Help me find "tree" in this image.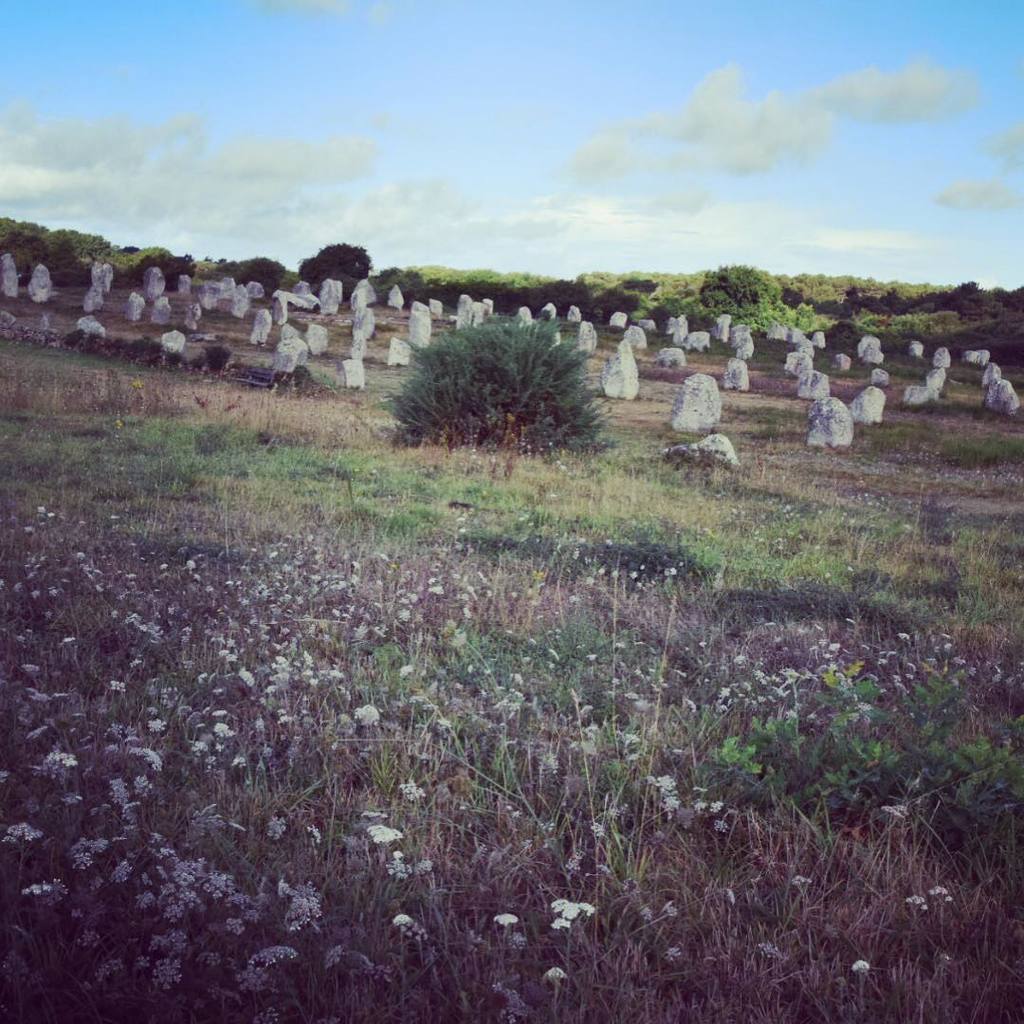
Found it: crop(0, 213, 134, 285).
